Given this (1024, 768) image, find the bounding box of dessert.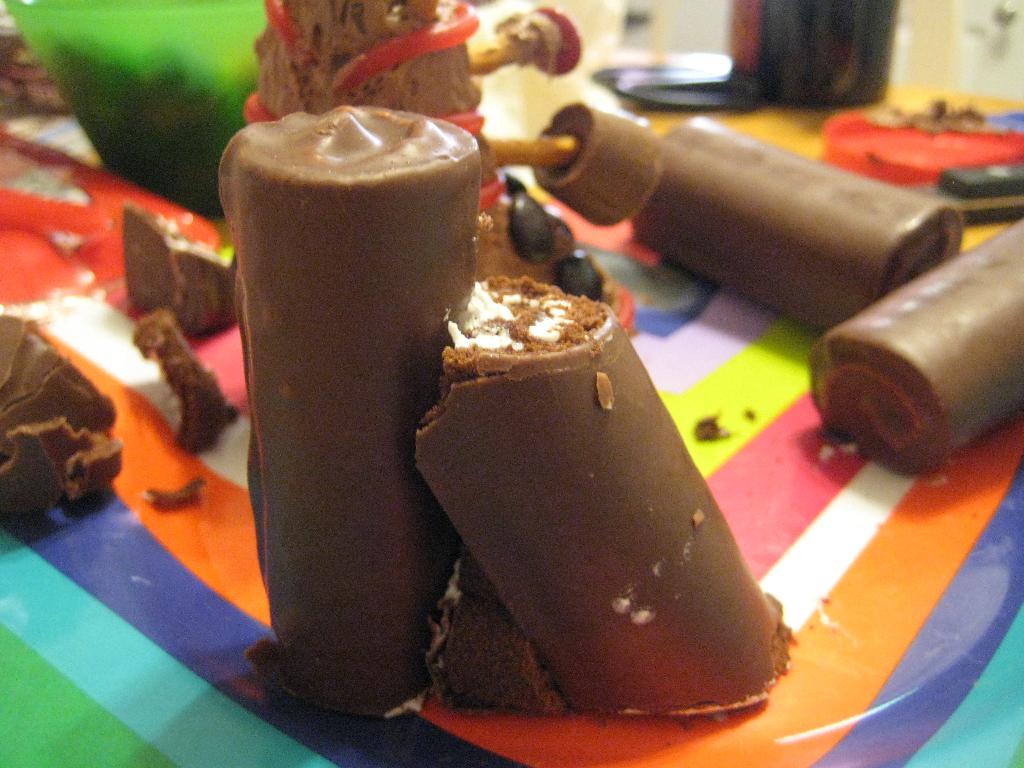
bbox=[632, 125, 970, 318].
